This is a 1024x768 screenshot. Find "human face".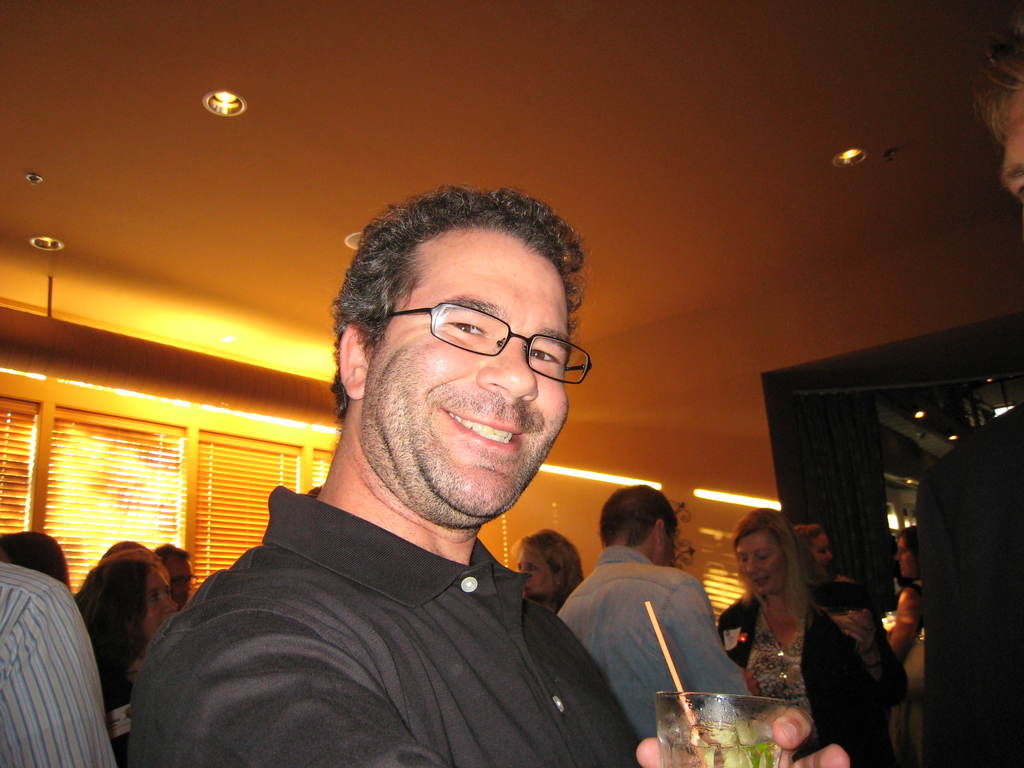
Bounding box: select_region(811, 531, 835, 570).
